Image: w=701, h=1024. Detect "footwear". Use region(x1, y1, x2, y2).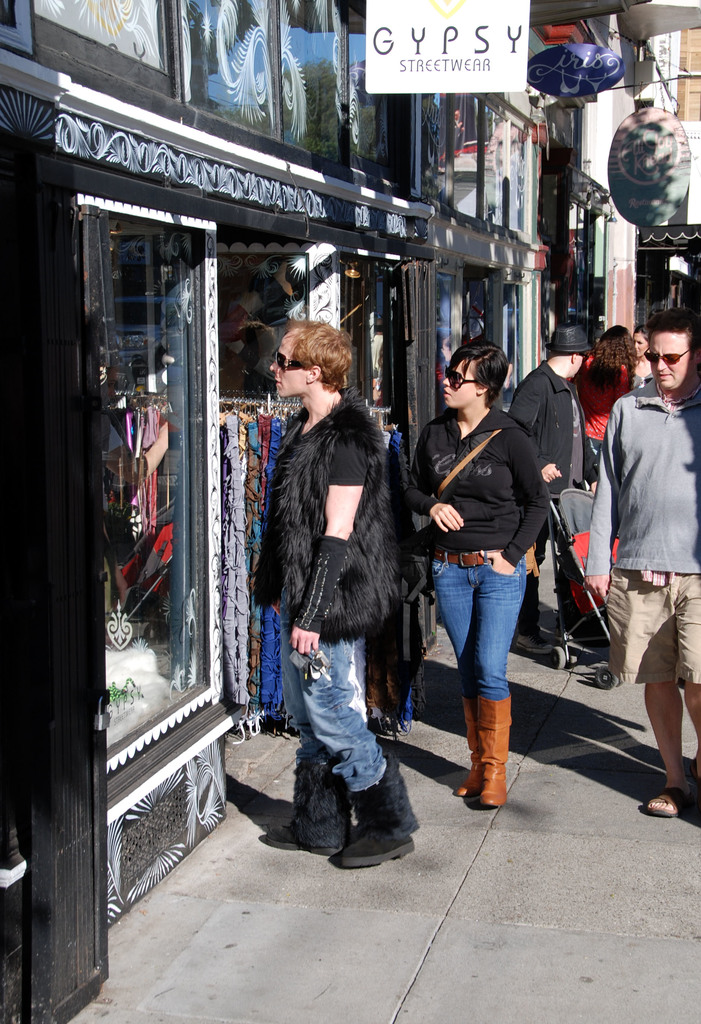
region(331, 754, 418, 868).
